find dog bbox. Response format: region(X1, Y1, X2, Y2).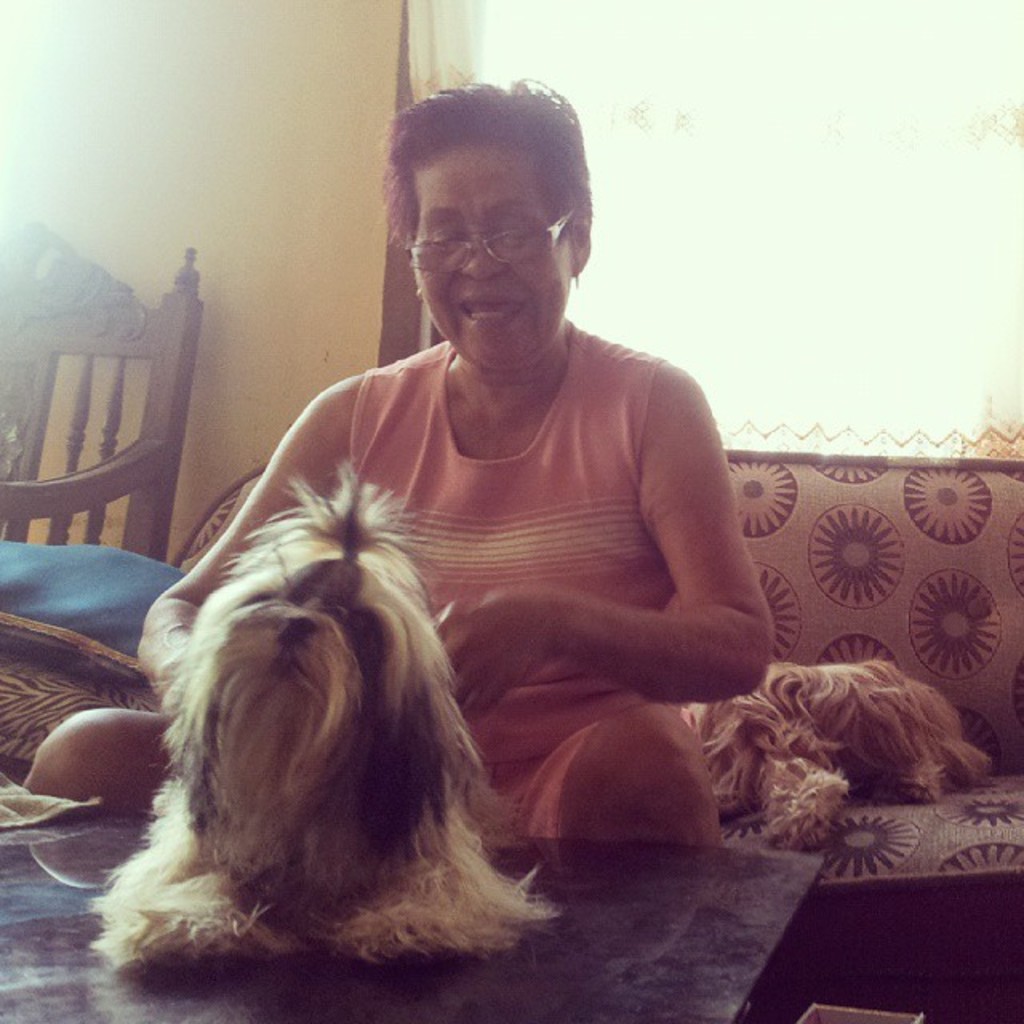
region(75, 458, 558, 971).
